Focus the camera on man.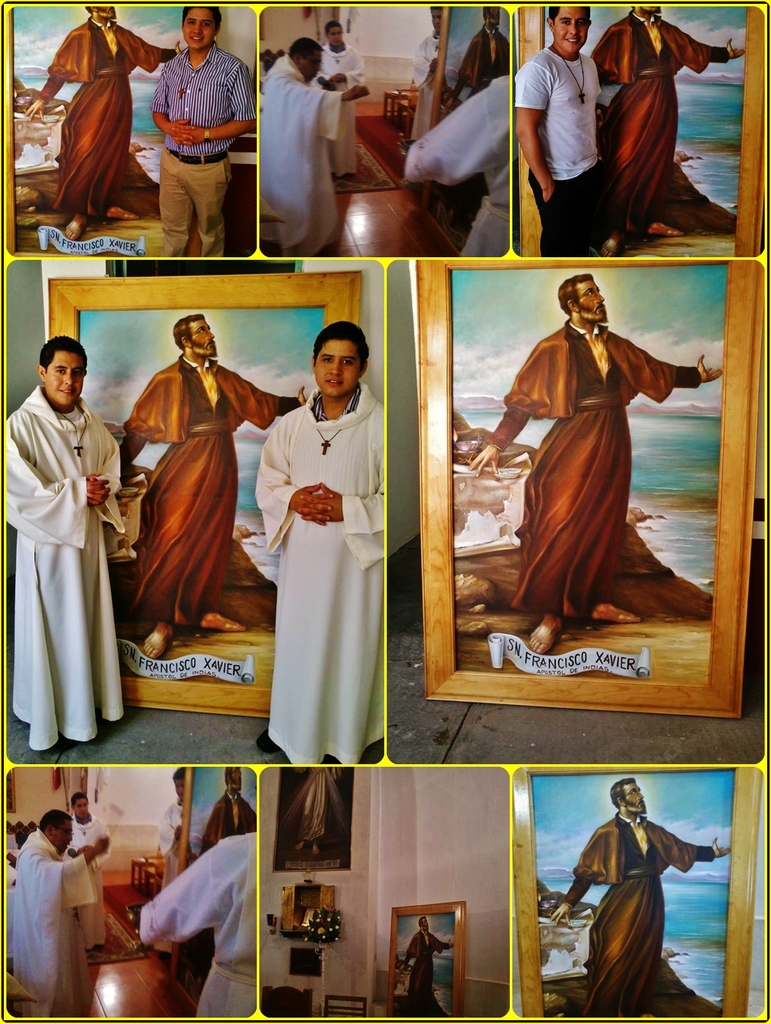
Focus region: [312, 13, 361, 181].
